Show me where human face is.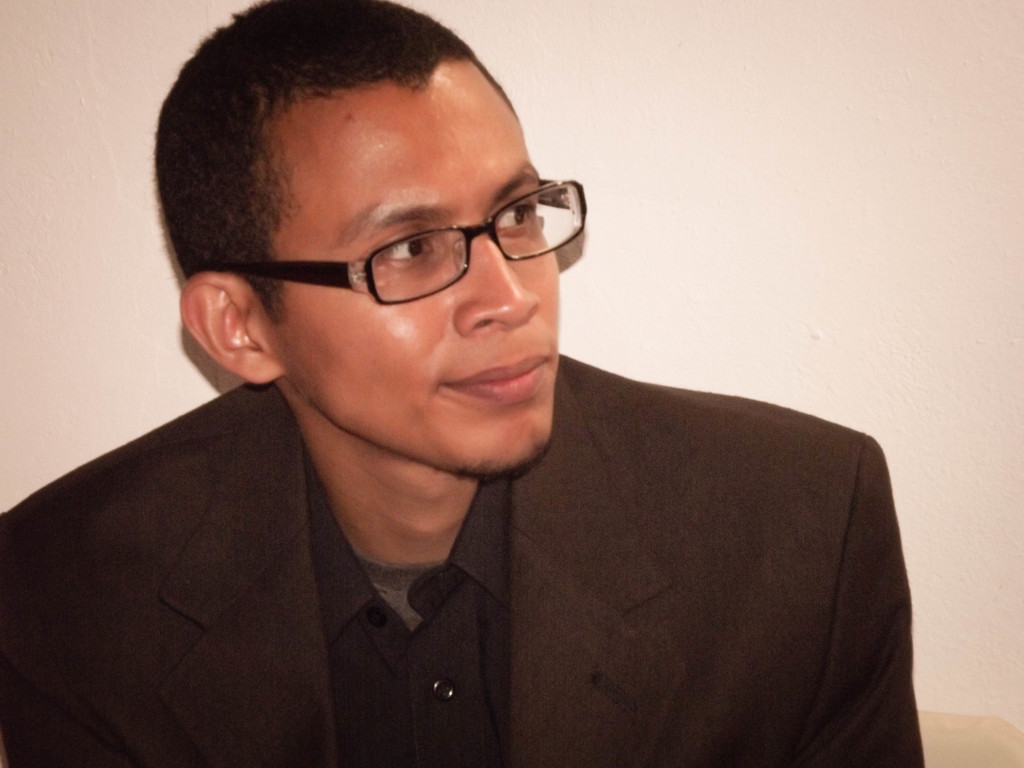
human face is at bbox(260, 78, 559, 468).
